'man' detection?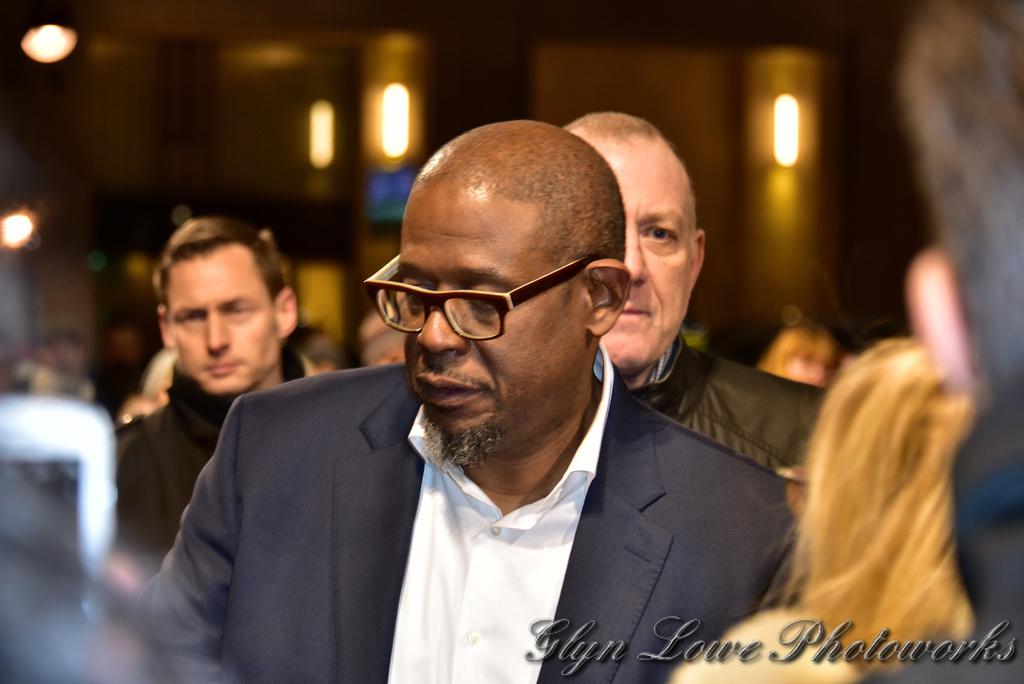
137:119:805:683
